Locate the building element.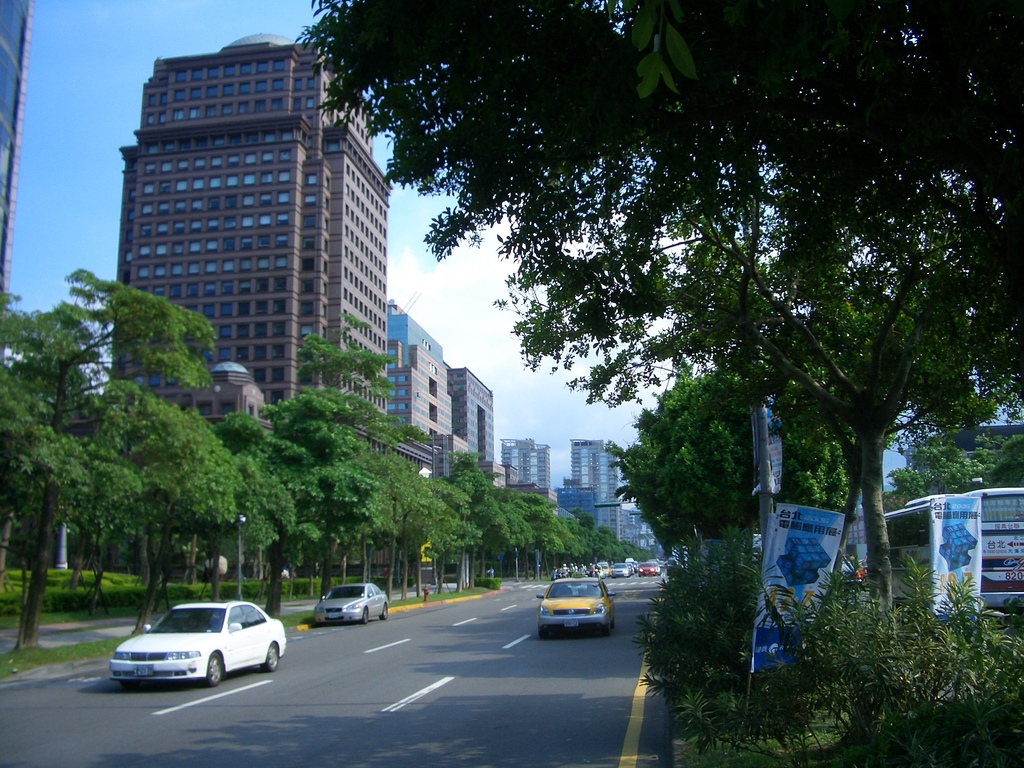
Element bbox: pyautogui.locateOnScreen(555, 441, 674, 570).
